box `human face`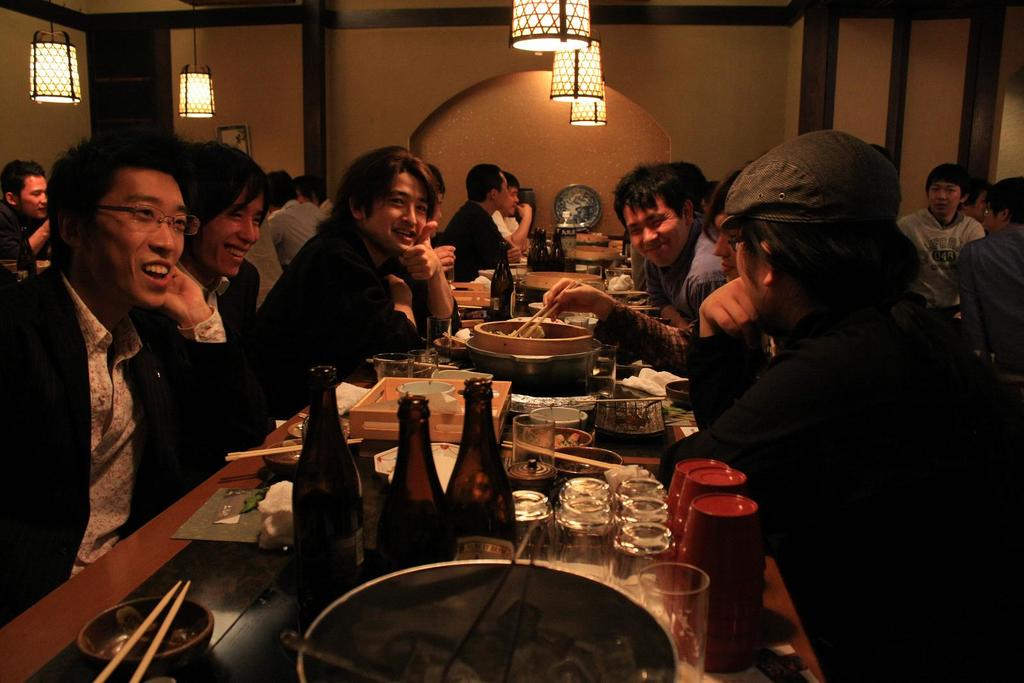
<bbox>15, 175, 52, 219</bbox>
